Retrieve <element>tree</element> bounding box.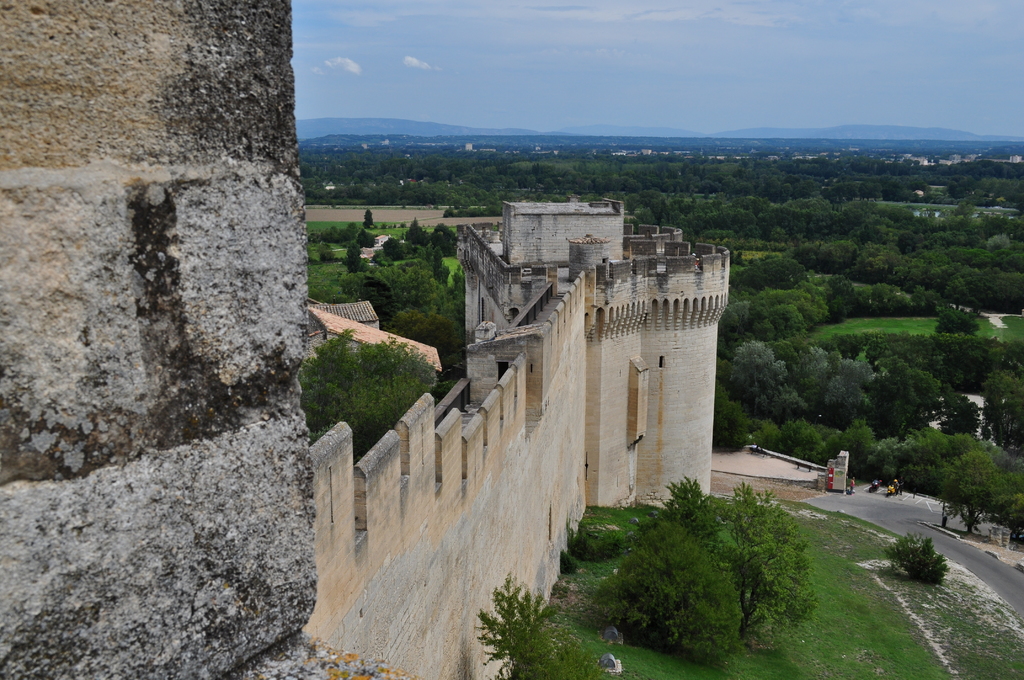
Bounding box: [583, 514, 743, 658].
